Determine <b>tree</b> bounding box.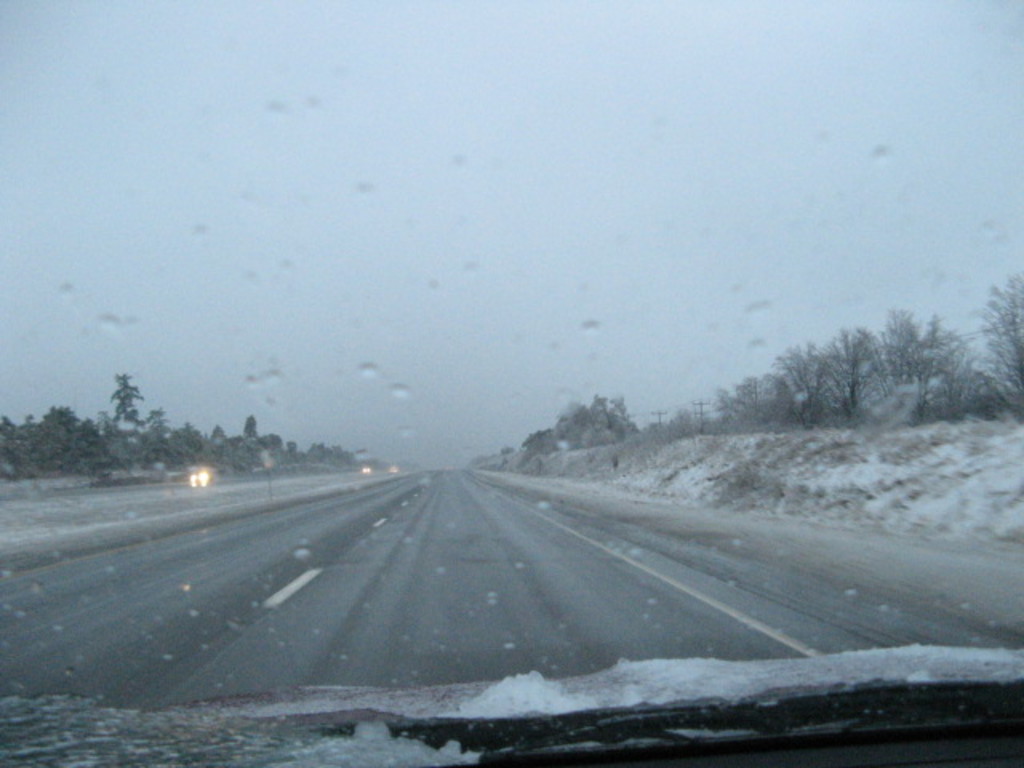
Determined: region(878, 309, 926, 370).
